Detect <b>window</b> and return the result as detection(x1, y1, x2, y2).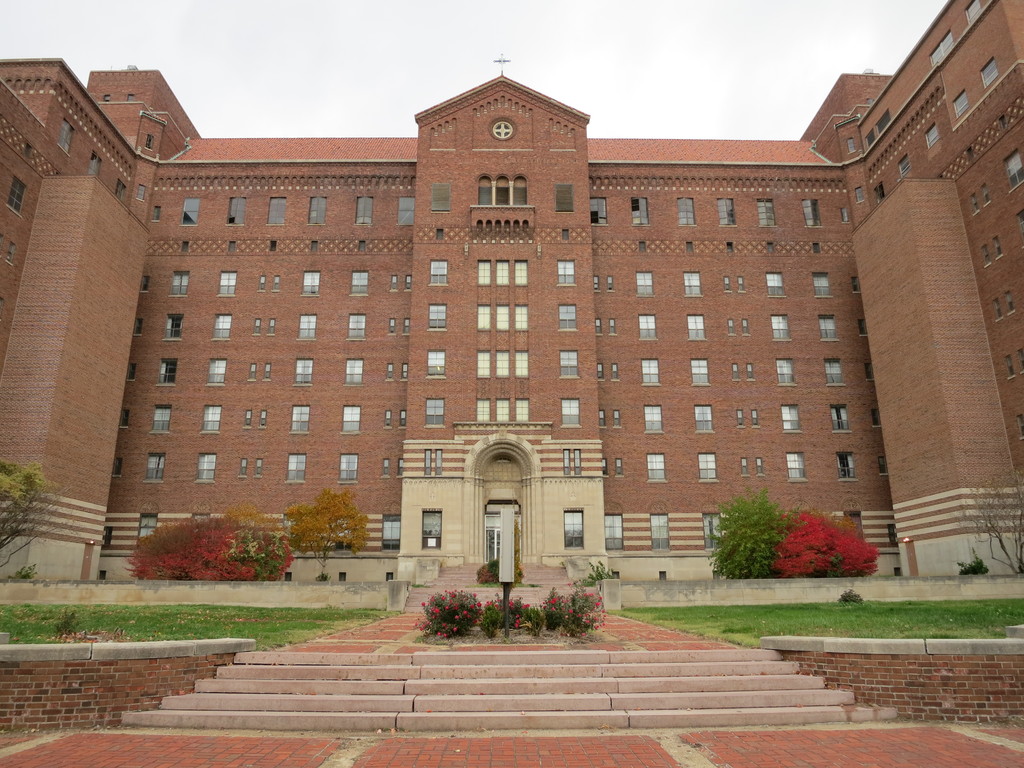
detection(398, 193, 414, 225).
